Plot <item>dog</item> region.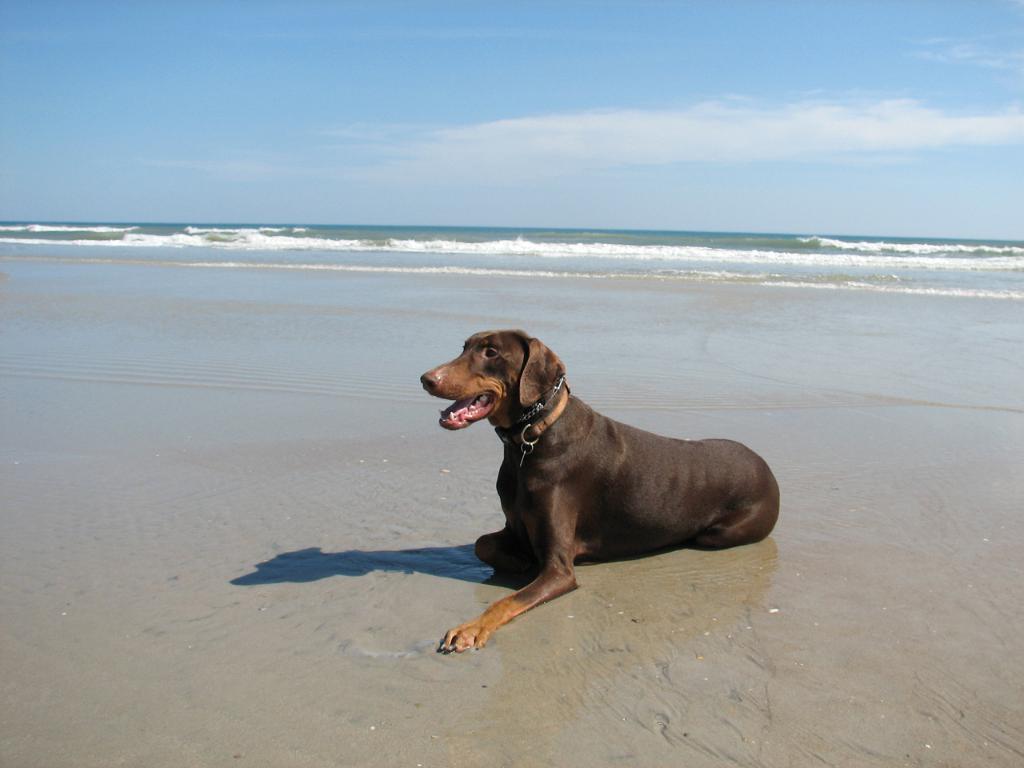
Plotted at <region>418, 326, 779, 655</region>.
